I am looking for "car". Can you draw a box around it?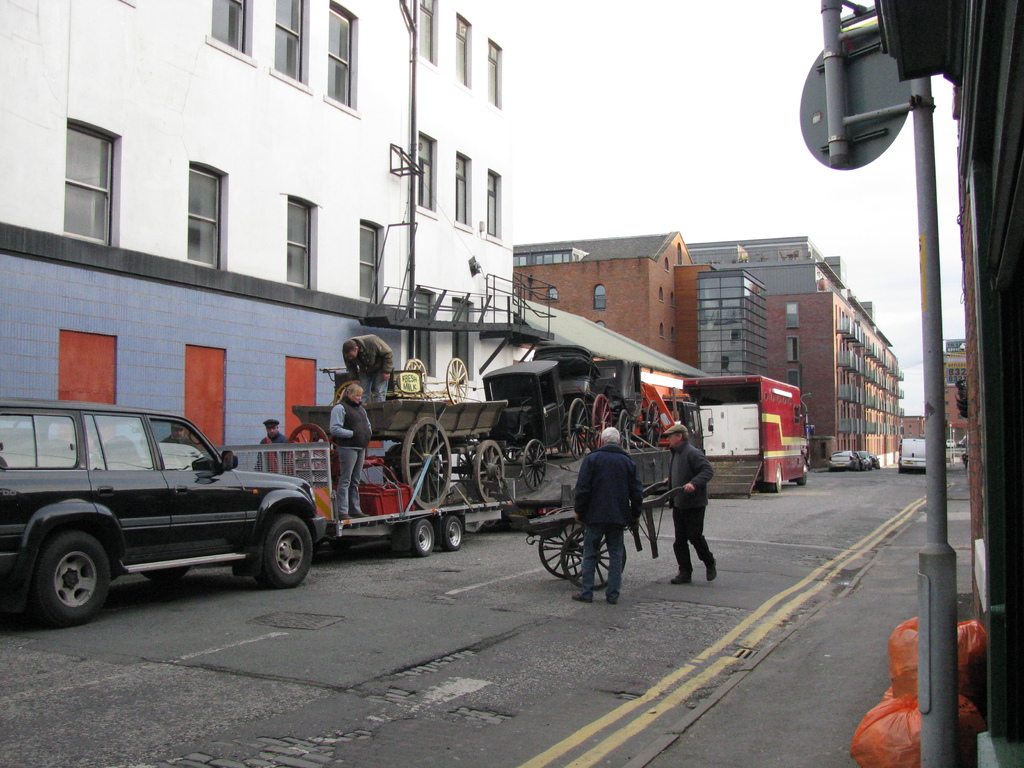
Sure, the bounding box is 828 450 856 466.
